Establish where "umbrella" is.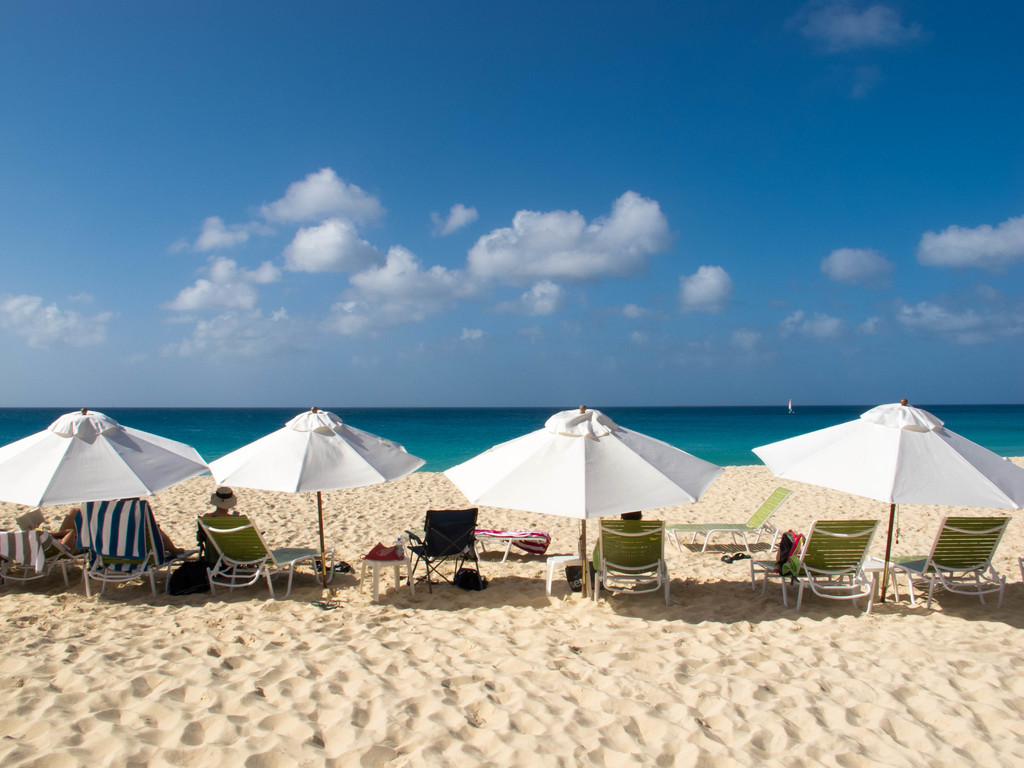
Established at <region>211, 406, 428, 588</region>.
